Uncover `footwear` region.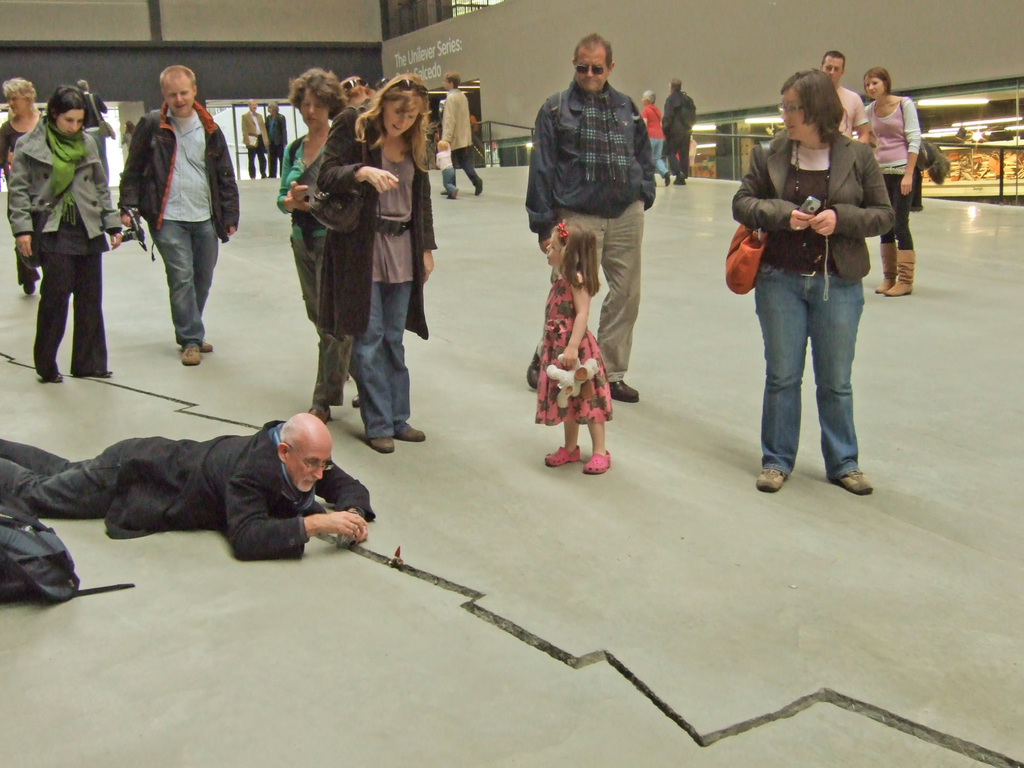
Uncovered: 308, 410, 333, 426.
